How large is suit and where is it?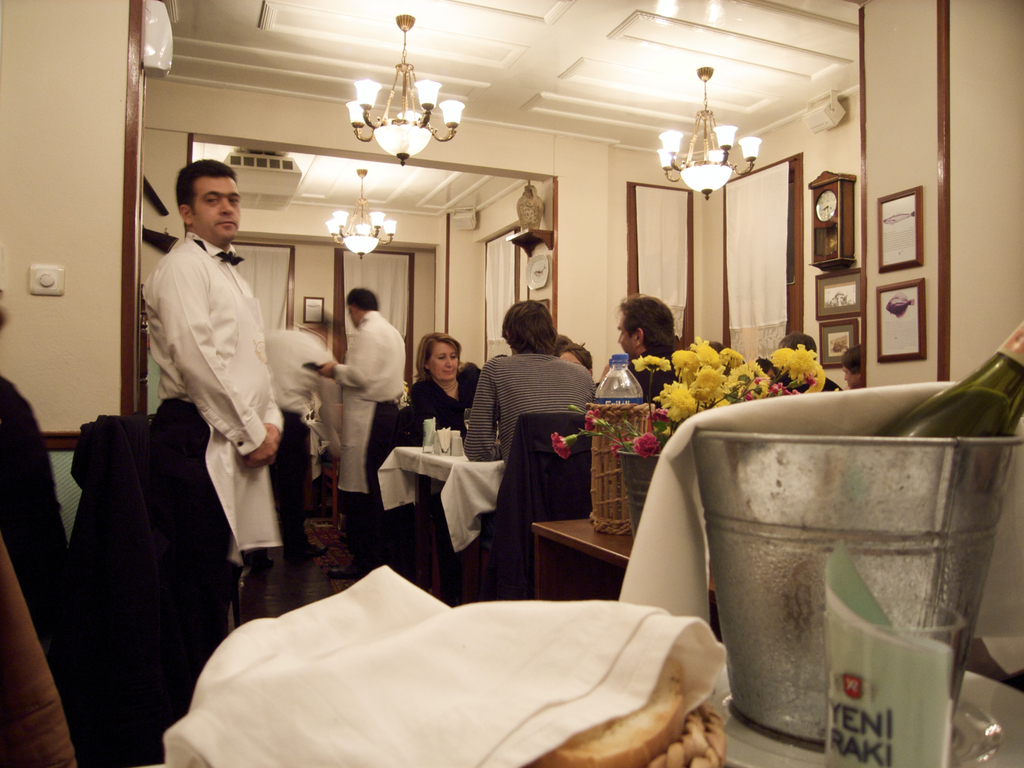
Bounding box: bbox(74, 223, 292, 716).
